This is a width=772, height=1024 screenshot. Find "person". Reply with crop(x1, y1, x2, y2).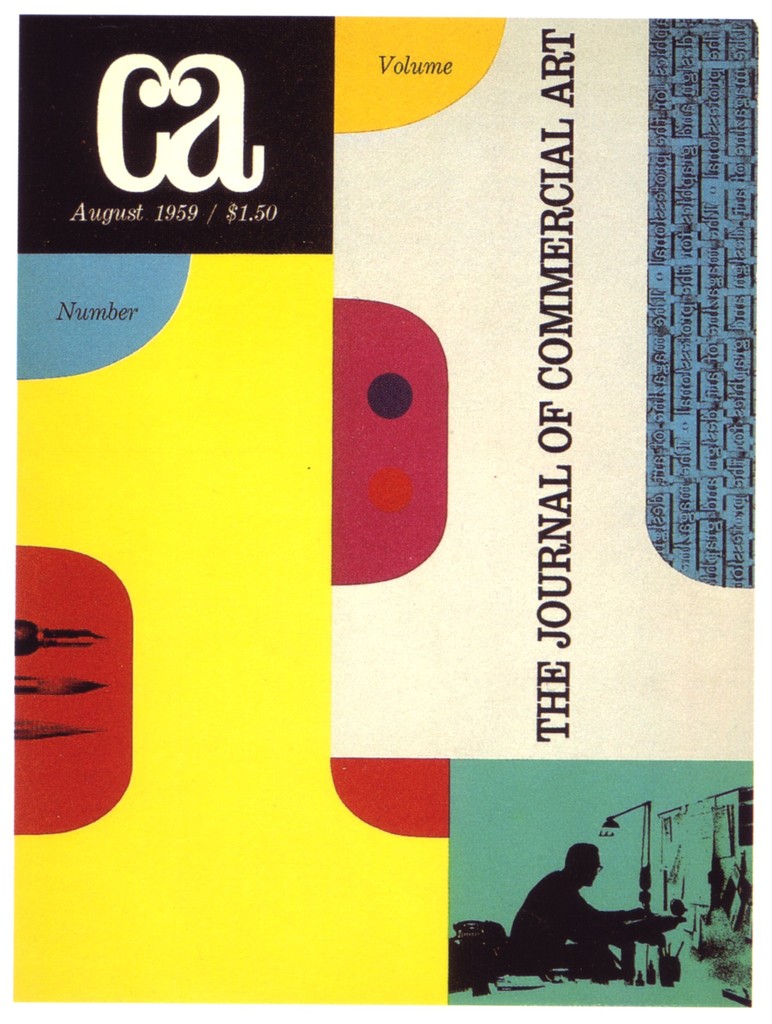
crop(508, 846, 688, 988).
